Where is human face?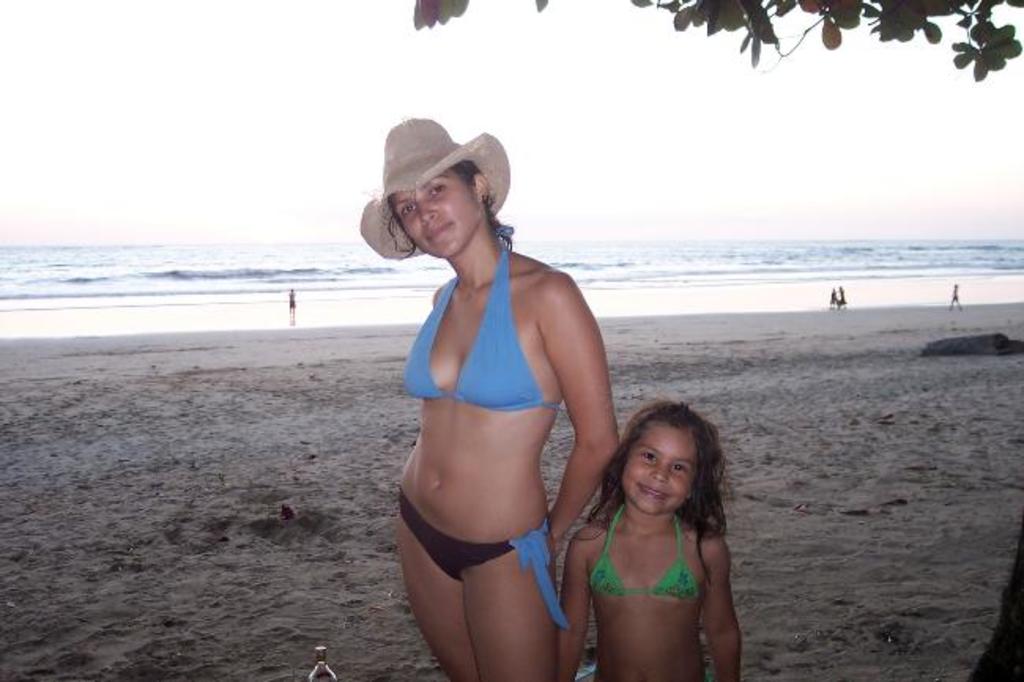
region(394, 154, 477, 269).
